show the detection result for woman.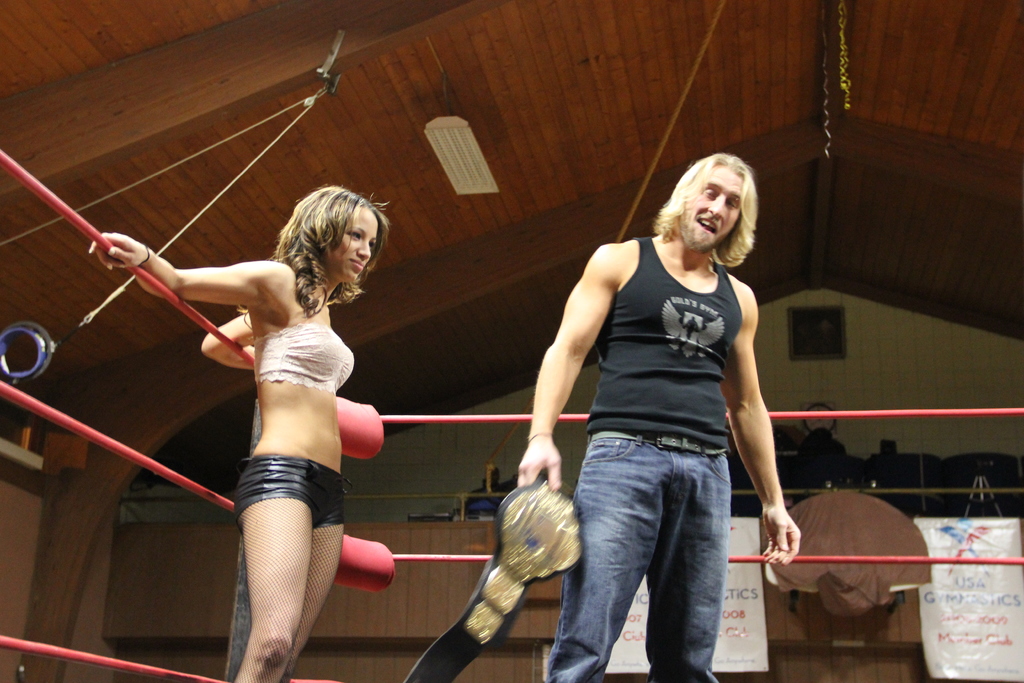
(x1=156, y1=183, x2=400, y2=660).
